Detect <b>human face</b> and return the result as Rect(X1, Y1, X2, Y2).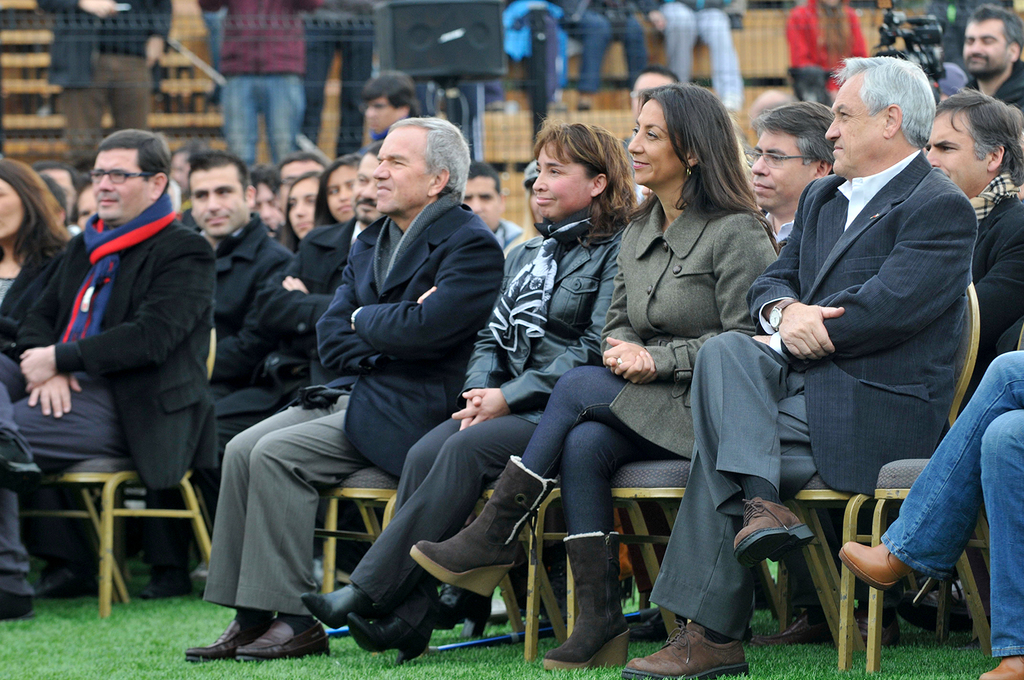
Rect(87, 151, 145, 222).
